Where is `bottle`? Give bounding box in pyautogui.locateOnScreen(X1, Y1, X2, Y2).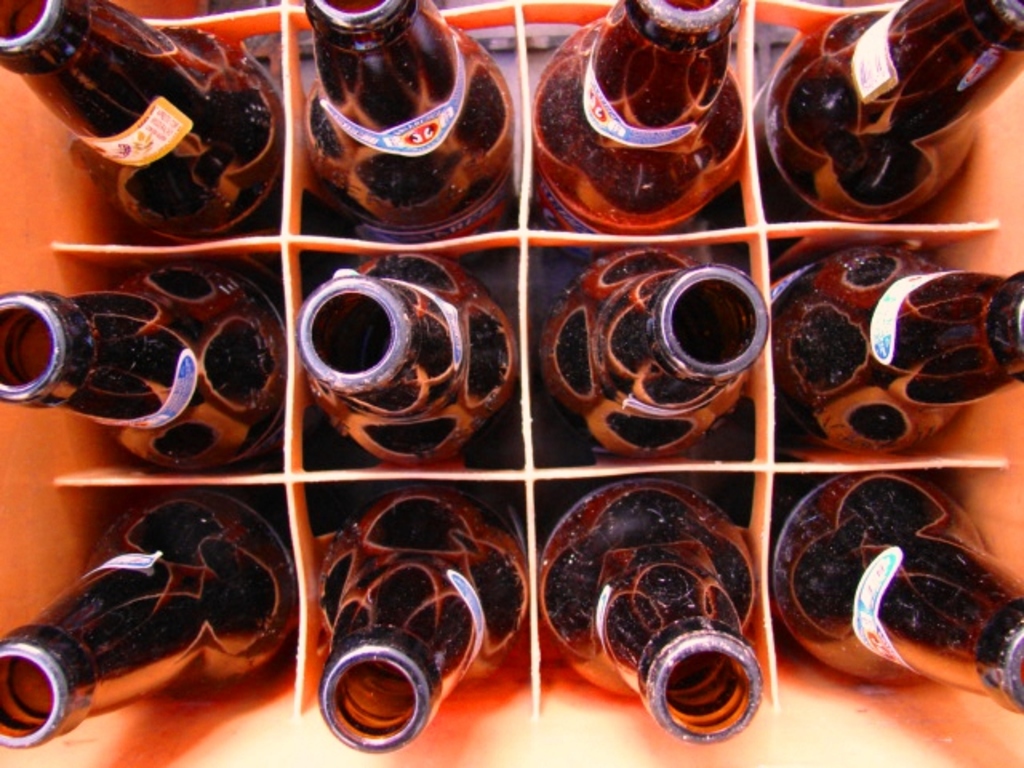
pyautogui.locateOnScreen(774, 238, 1022, 453).
